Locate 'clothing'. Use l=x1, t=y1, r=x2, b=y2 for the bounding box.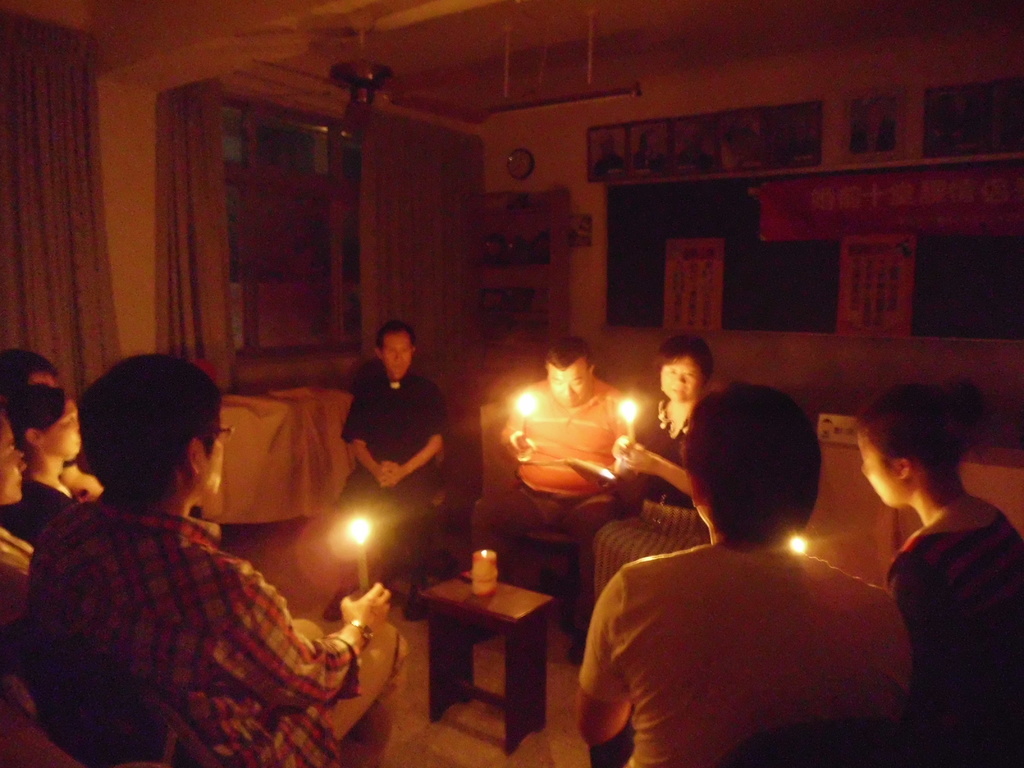
l=335, t=373, r=447, b=598.
